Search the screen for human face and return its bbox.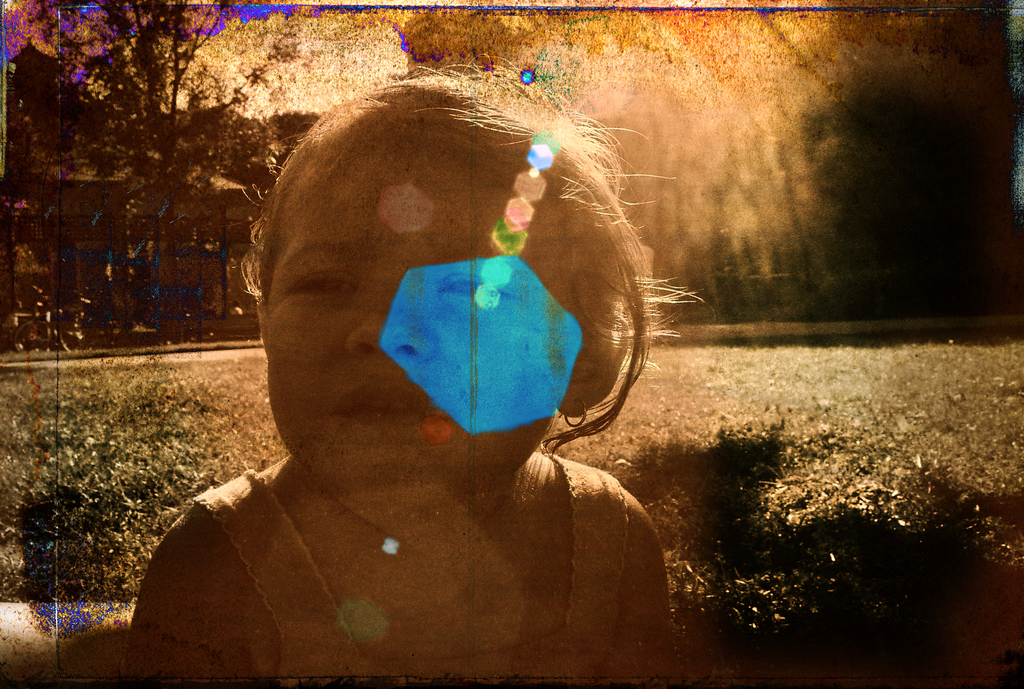
Found: bbox=[261, 157, 575, 490].
